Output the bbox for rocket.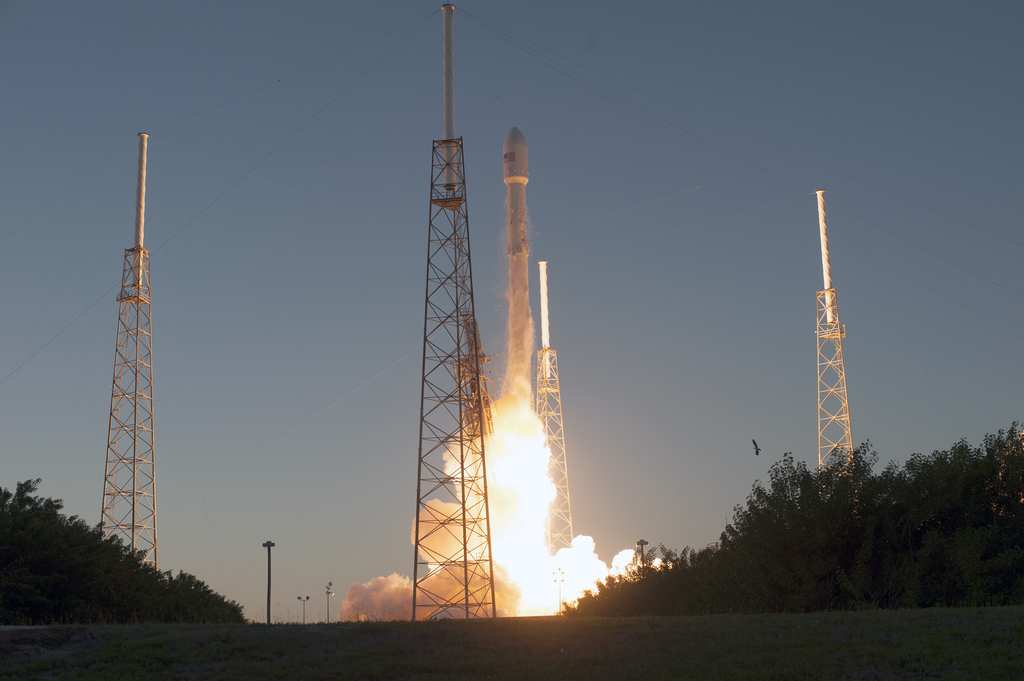
<region>506, 124, 527, 256</region>.
